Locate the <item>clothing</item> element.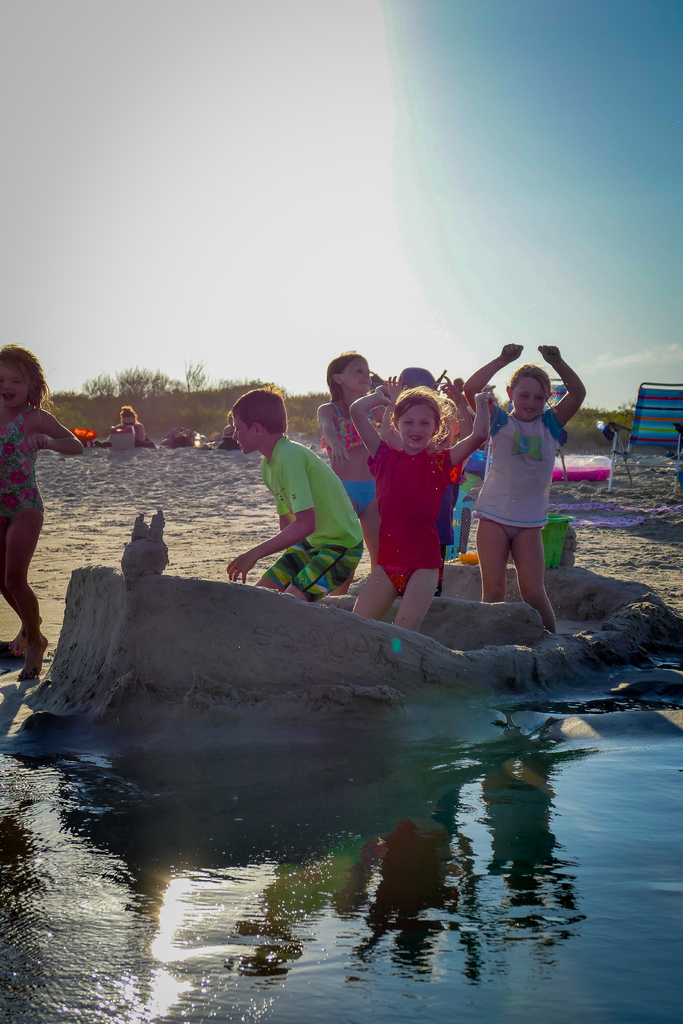
Element bbox: pyautogui.locateOnScreen(449, 404, 554, 536).
